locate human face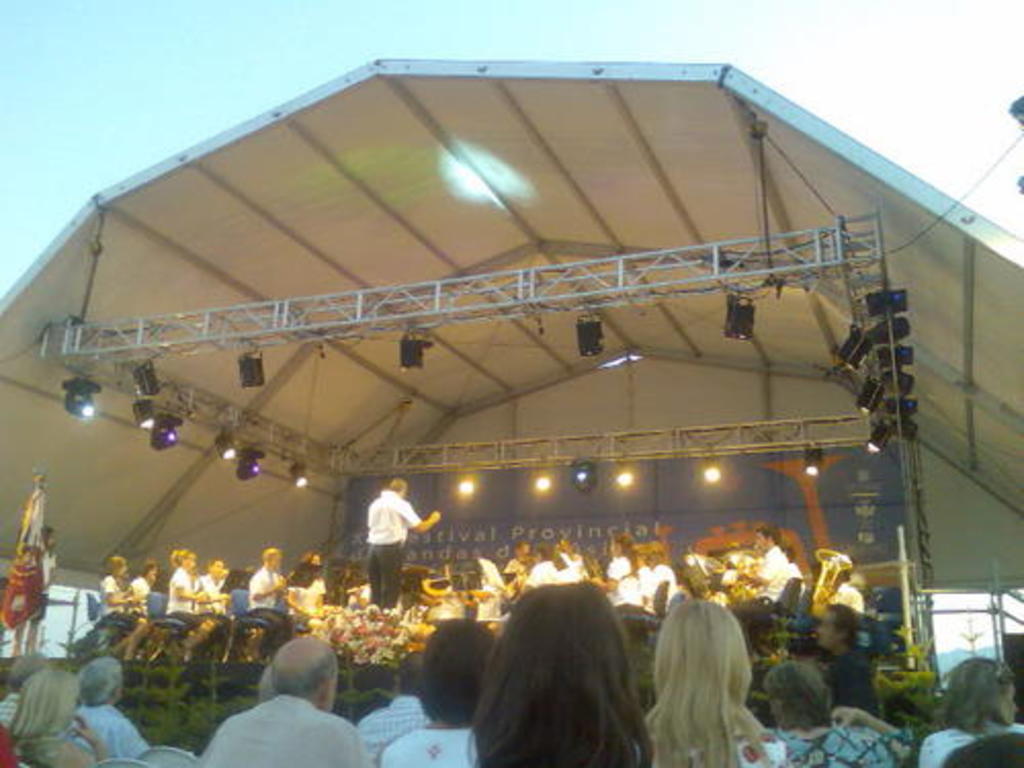
(121, 569, 129, 571)
